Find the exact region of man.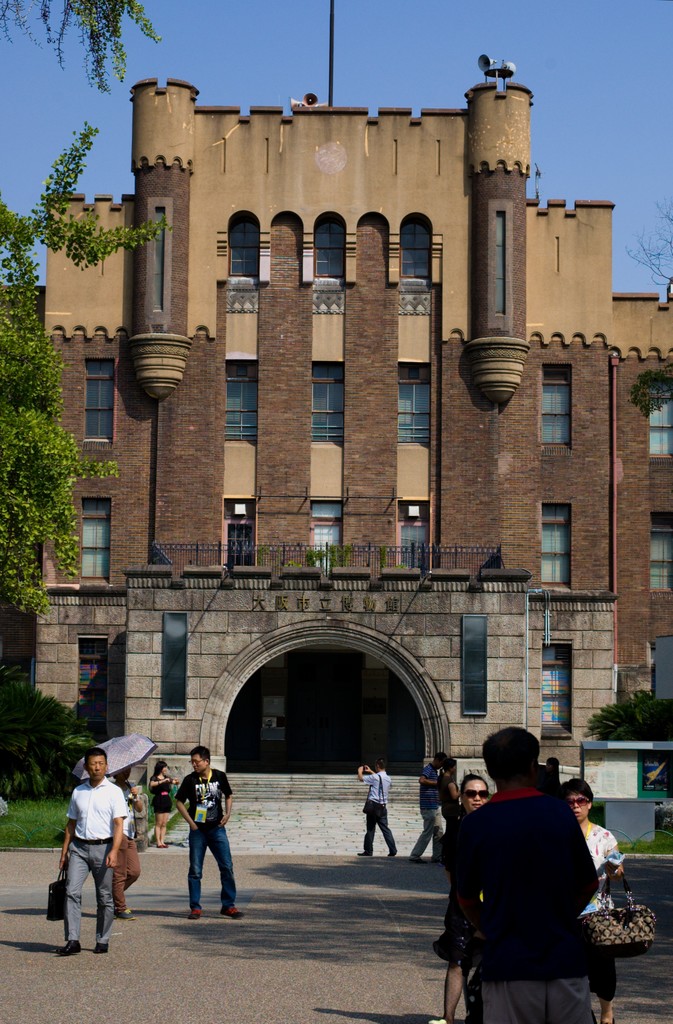
Exact region: Rect(355, 759, 397, 859).
